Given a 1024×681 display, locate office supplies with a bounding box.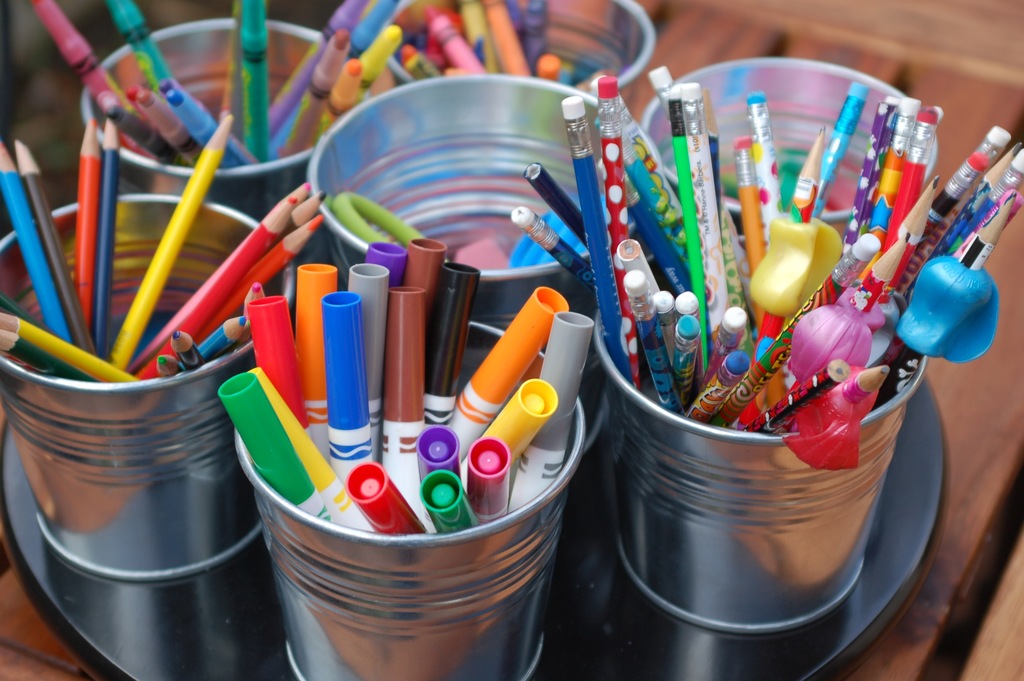
Located: (211, 371, 336, 519).
